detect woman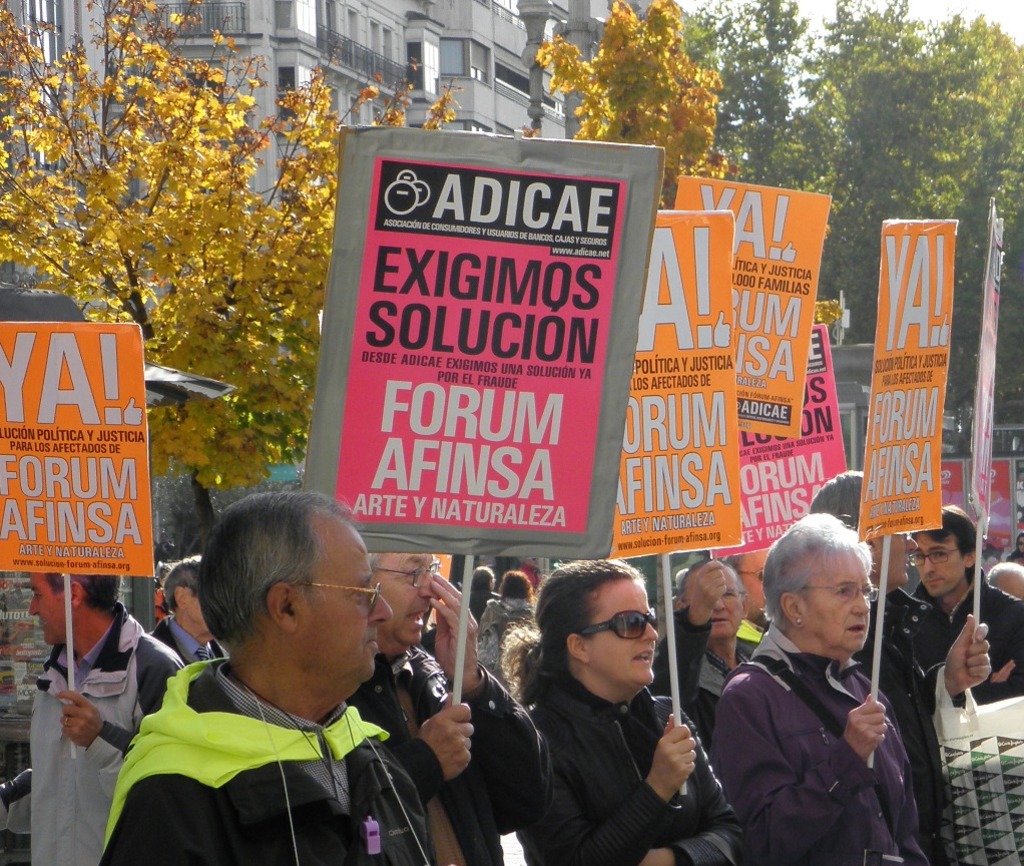
(477,566,540,682)
